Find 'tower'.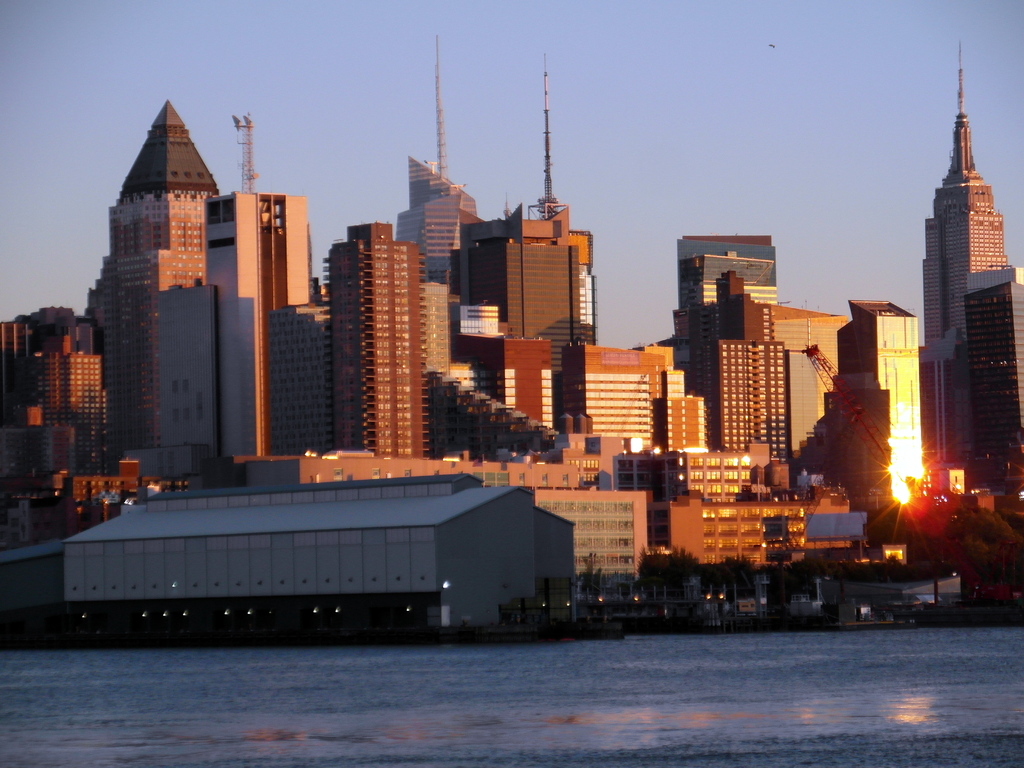
206,180,305,487.
